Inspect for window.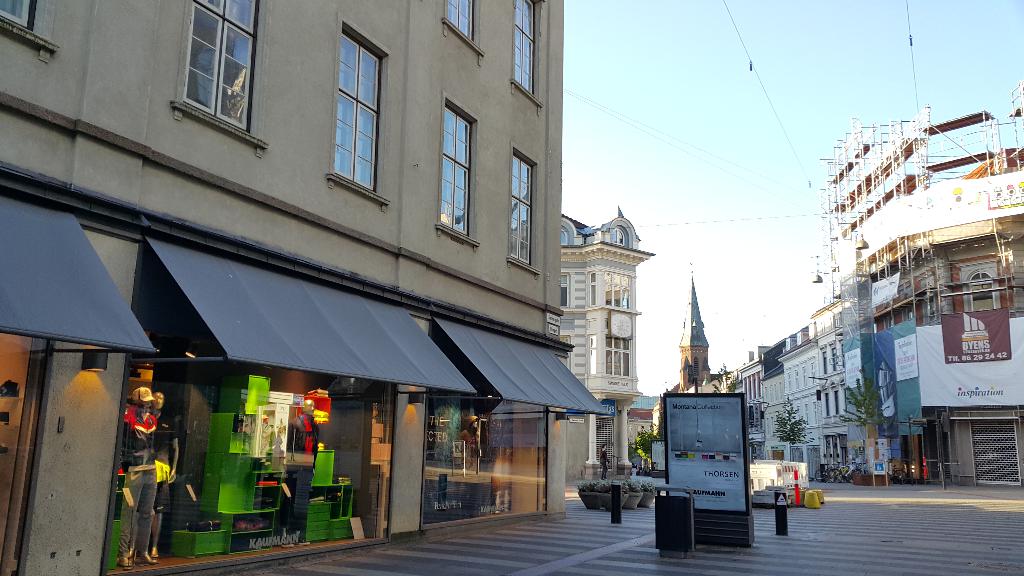
Inspection: crop(445, 0, 485, 35).
